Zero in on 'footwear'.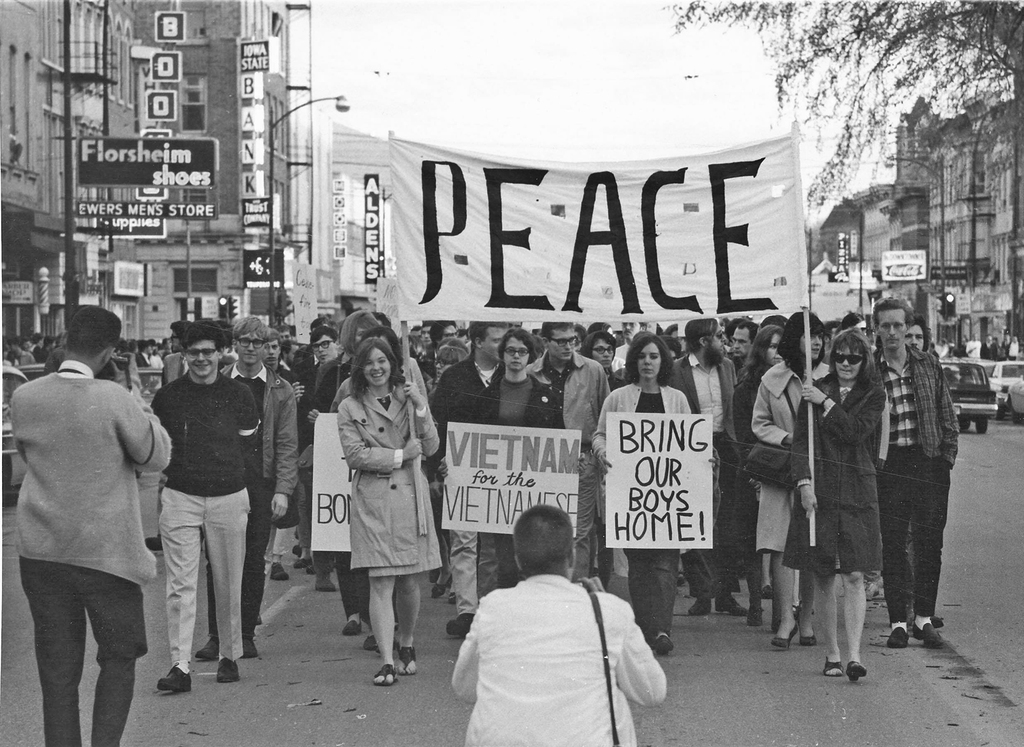
Zeroed in: bbox(142, 527, 168, 553).
